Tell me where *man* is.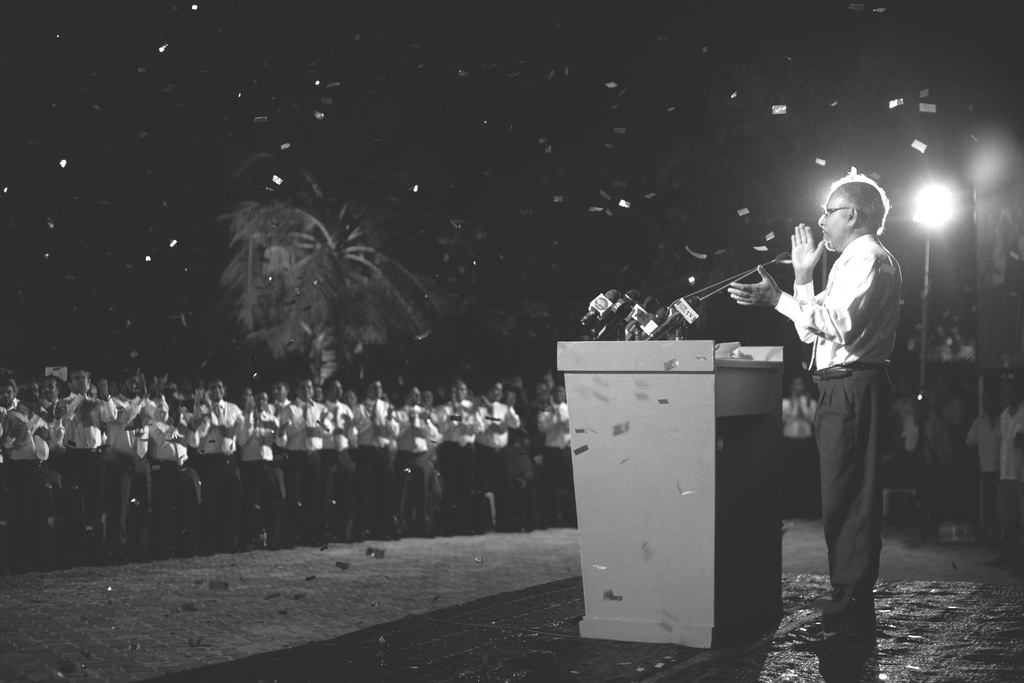
*man* is at (990, 381, 1023, 570).
